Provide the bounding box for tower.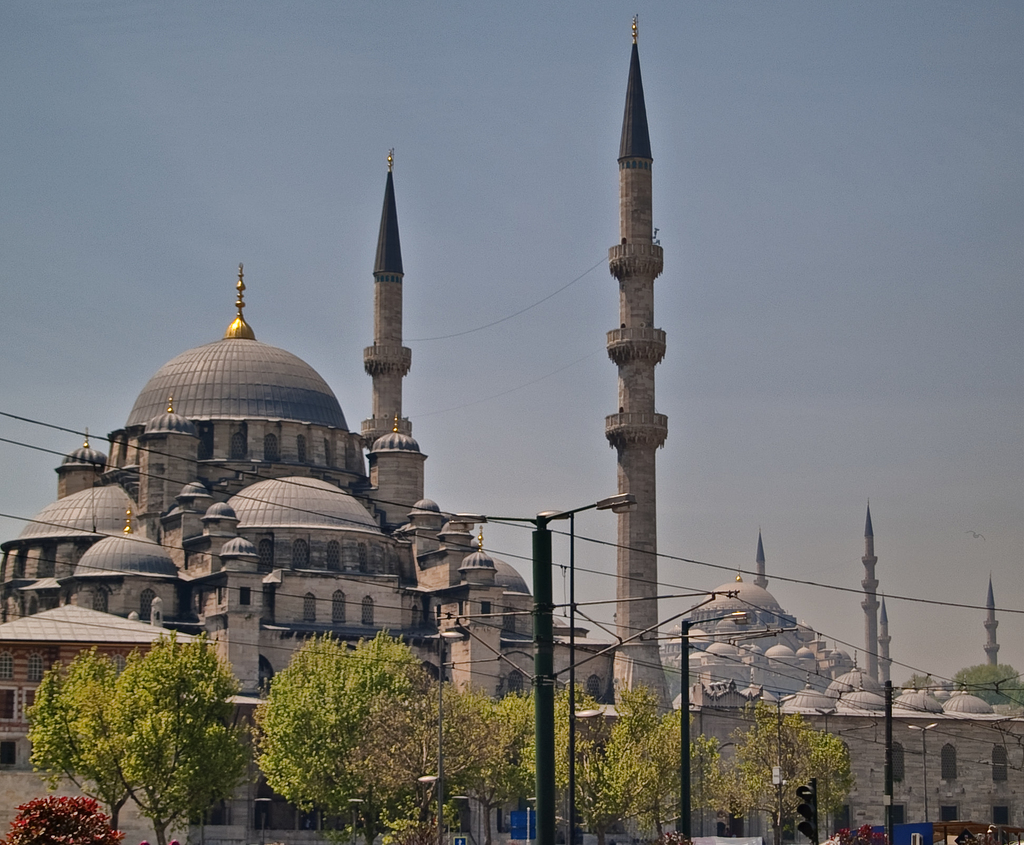
box(600, 15, 675, 718).
